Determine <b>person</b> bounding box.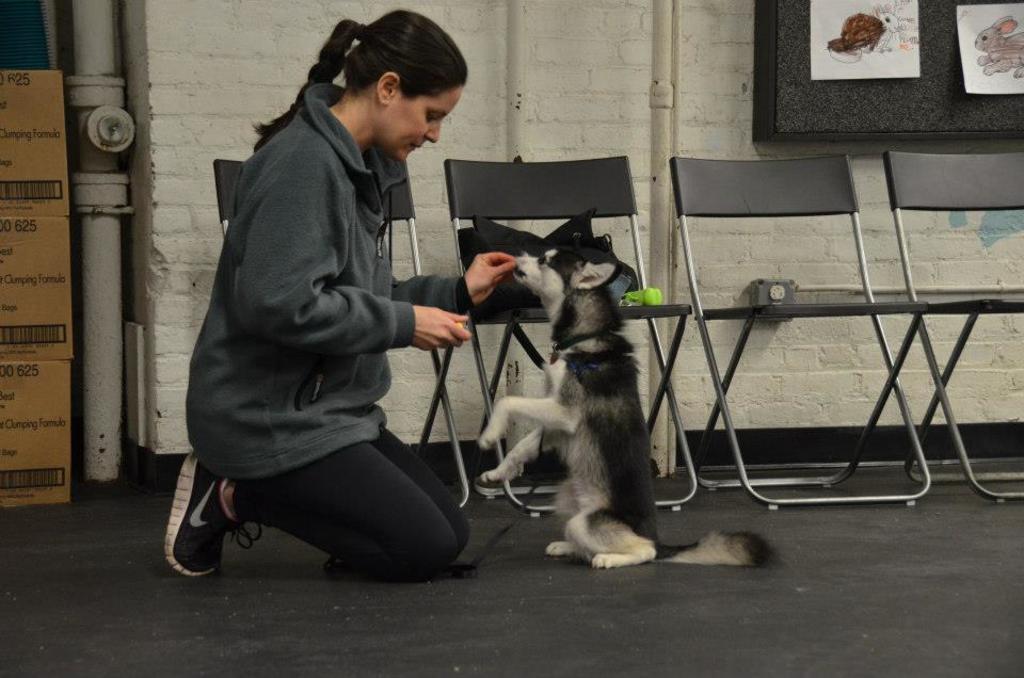
Determined: <bbox>175, 13, 489, 612</bbox>.
